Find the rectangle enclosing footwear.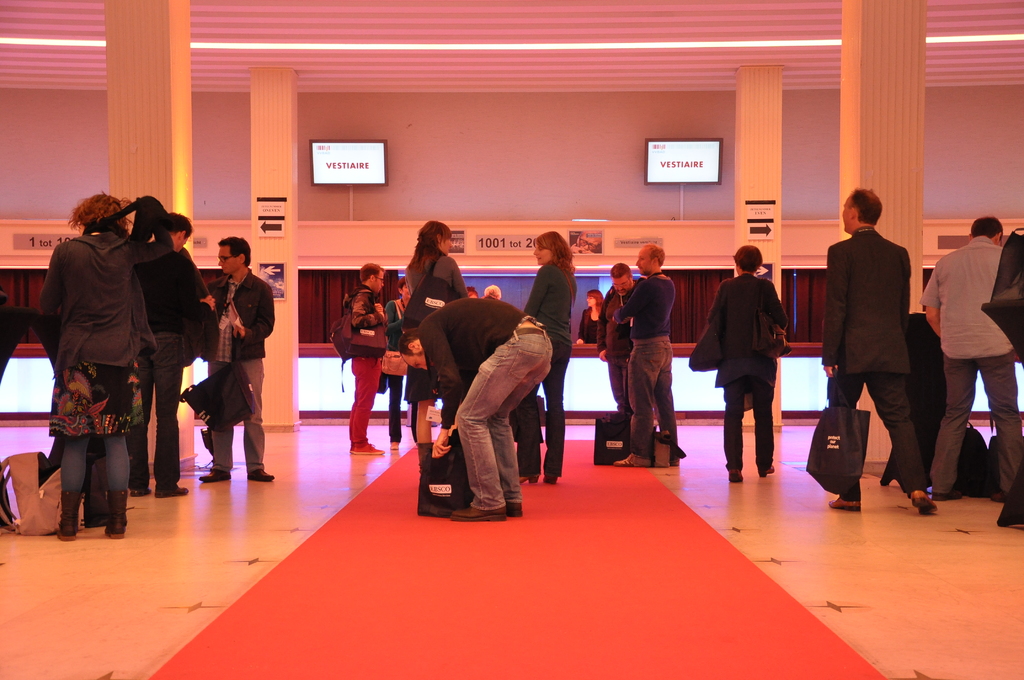
(351, 439, 383, 455).
